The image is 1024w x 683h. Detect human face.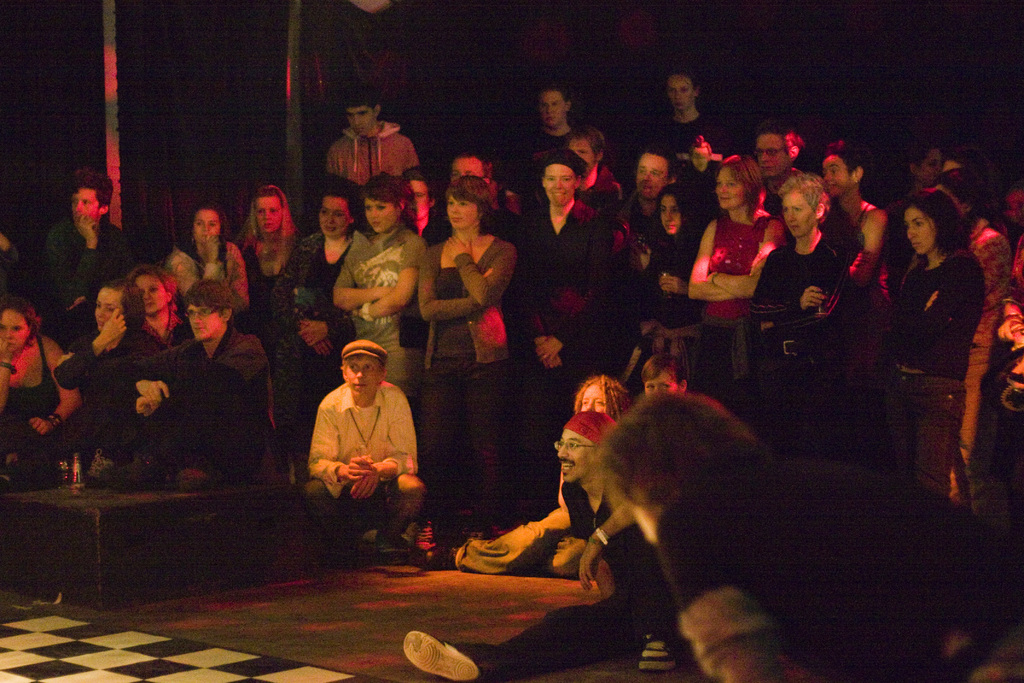
Detection: left=540, top=90, right=570, bottom=129.
